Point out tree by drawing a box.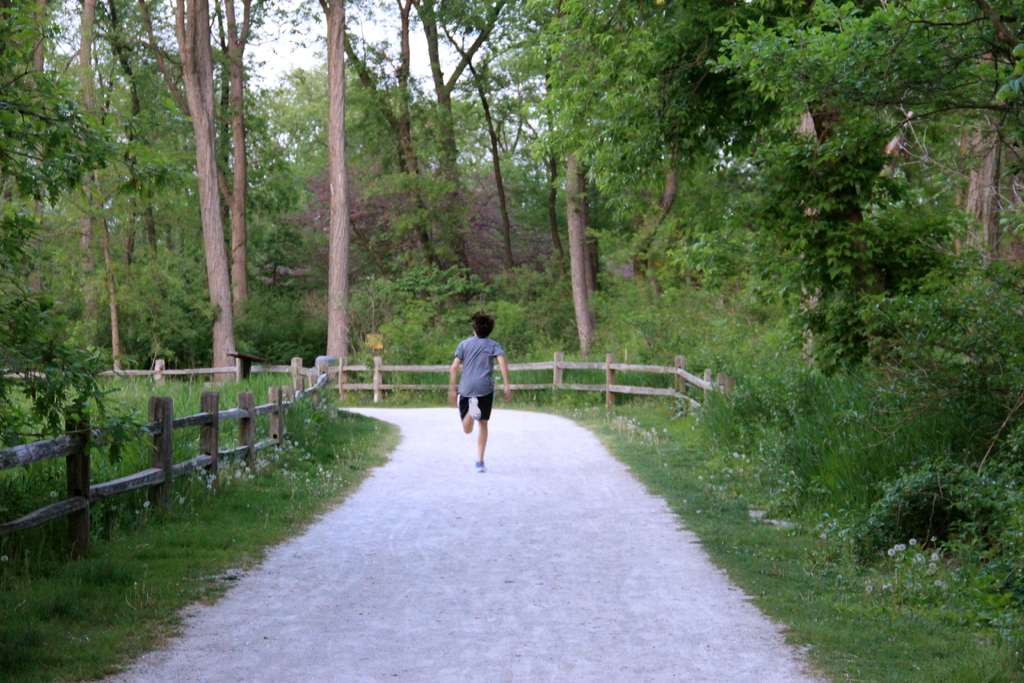
l=320, t=0, r=346, b=393.
